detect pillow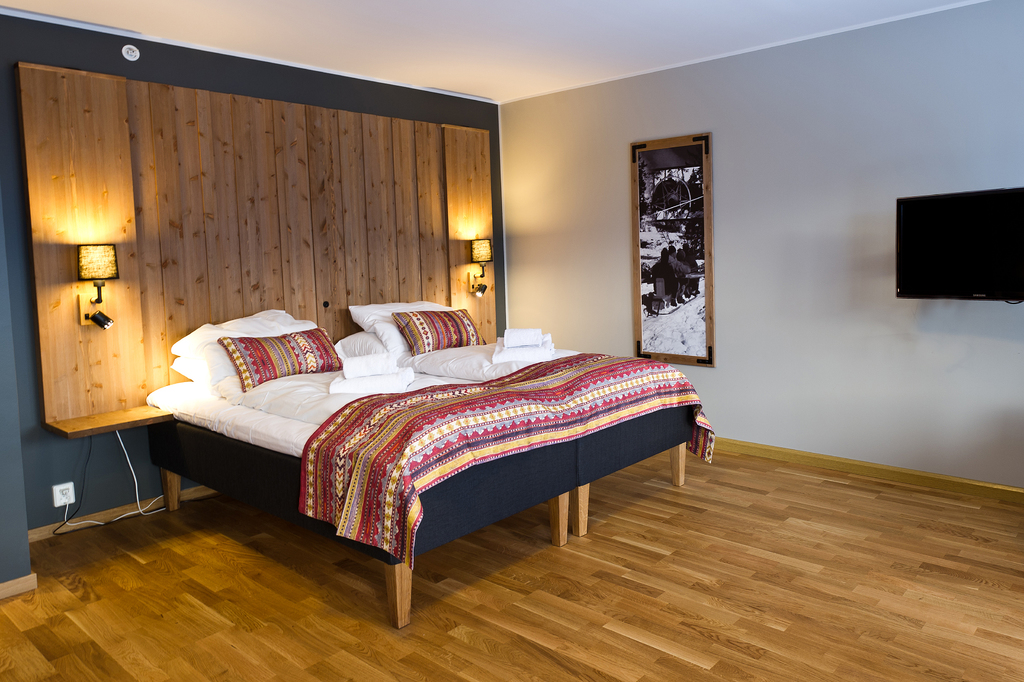
locate(223, 333, 345, 388)
